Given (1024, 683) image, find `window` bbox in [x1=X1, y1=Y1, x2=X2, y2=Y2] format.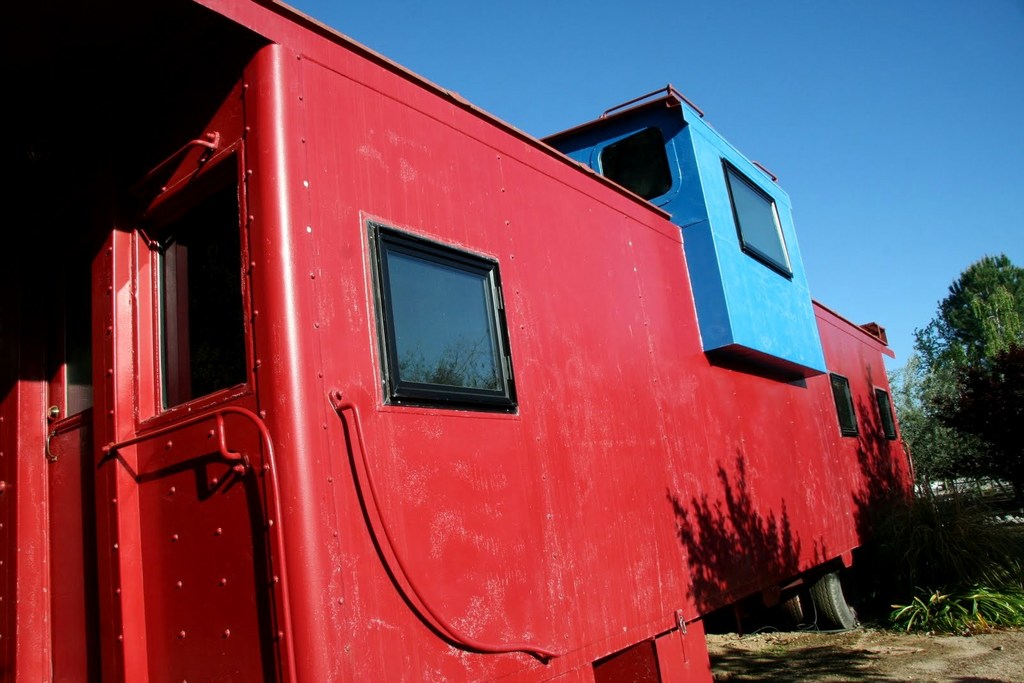
[x1=874, y1=390, x2=897, y2=434].
